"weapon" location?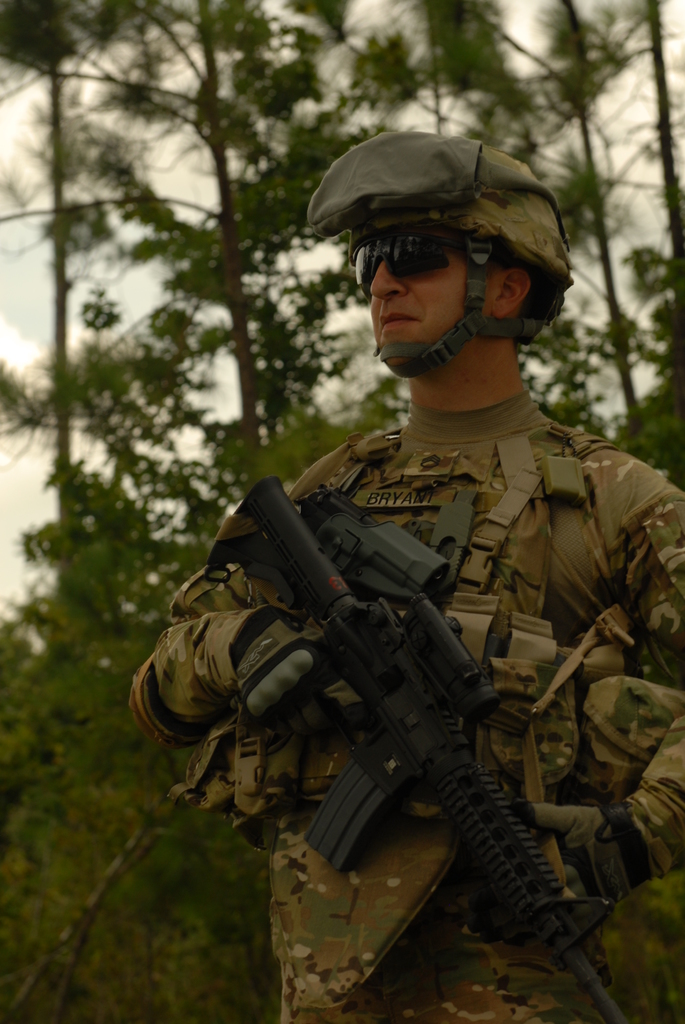
(x1=201, y1=468, x2=632, y2=1023)
